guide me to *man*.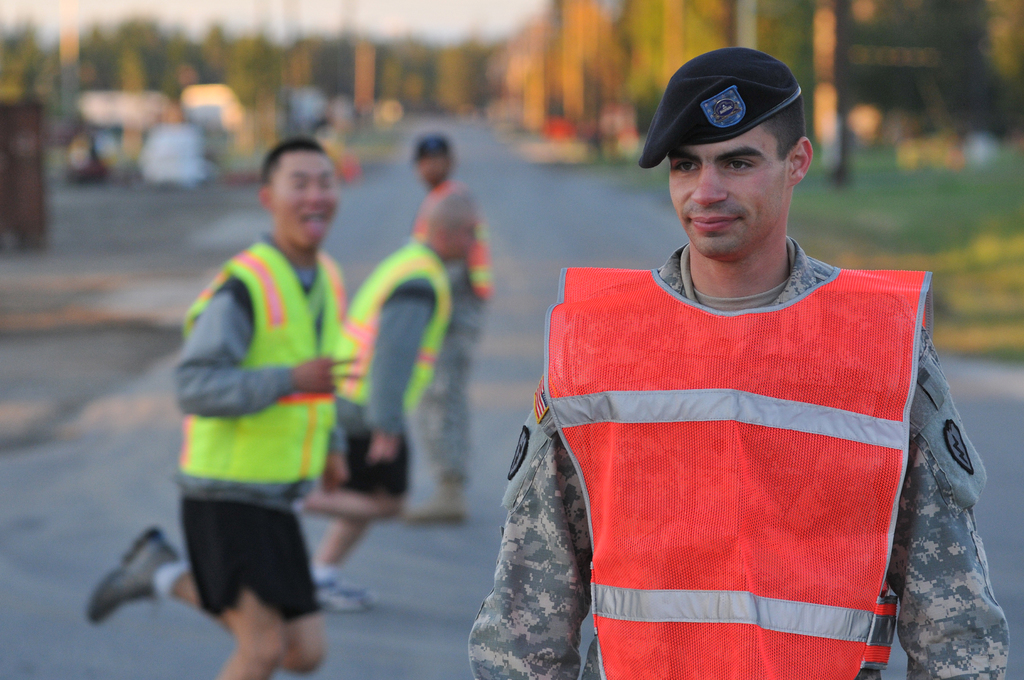
Guidance: box(298, 191, 483, 610).
